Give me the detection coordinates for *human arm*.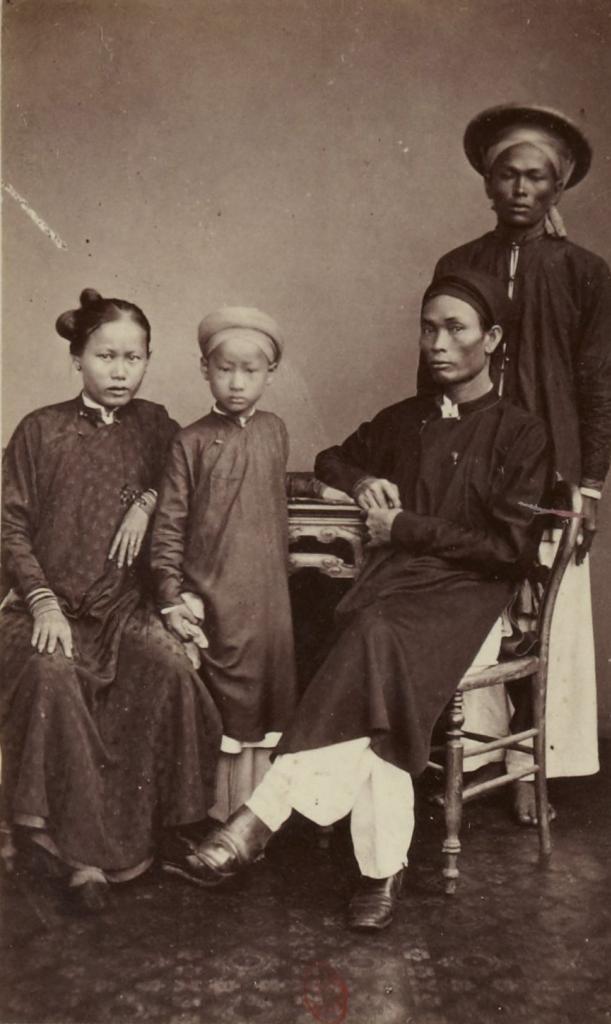
(151, 419, 191, 639).
